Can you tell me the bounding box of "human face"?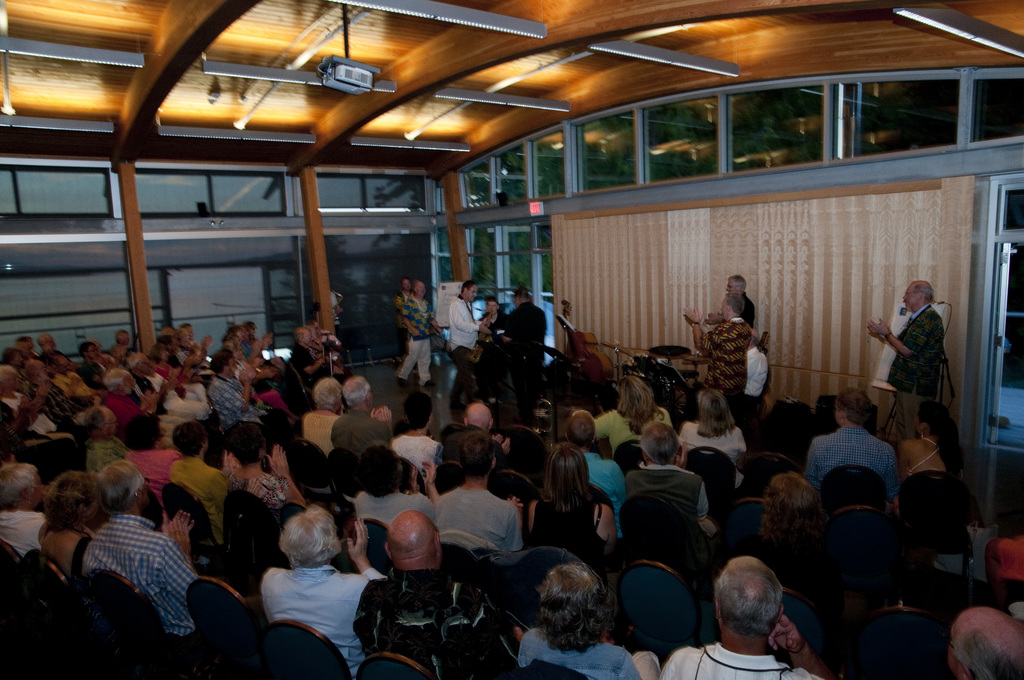
{"x1": 831, "y1": 404, "x2": 840, "y2": 426}.
